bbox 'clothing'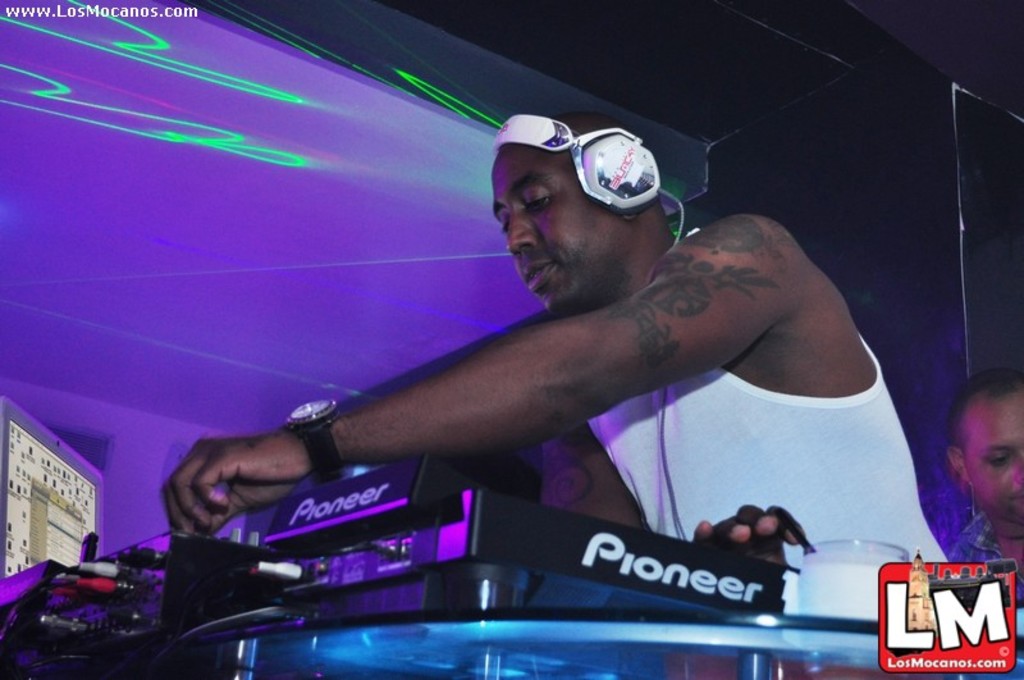
[x1=932, y1=514, x2=1023, y2=613]
